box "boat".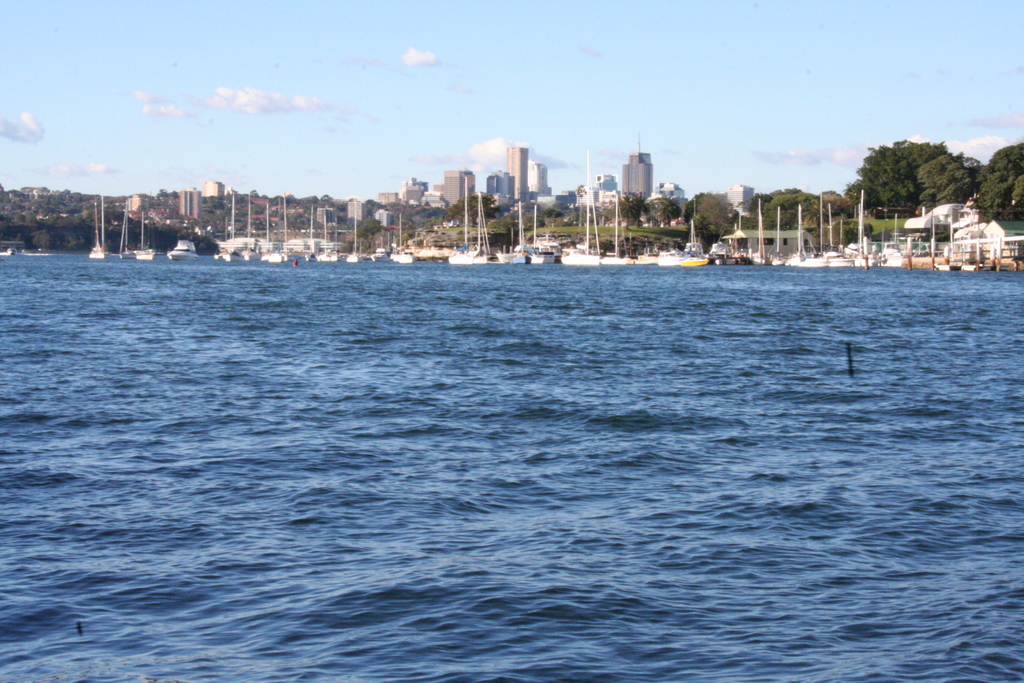
bbox=(474, 195, 490, 263).
